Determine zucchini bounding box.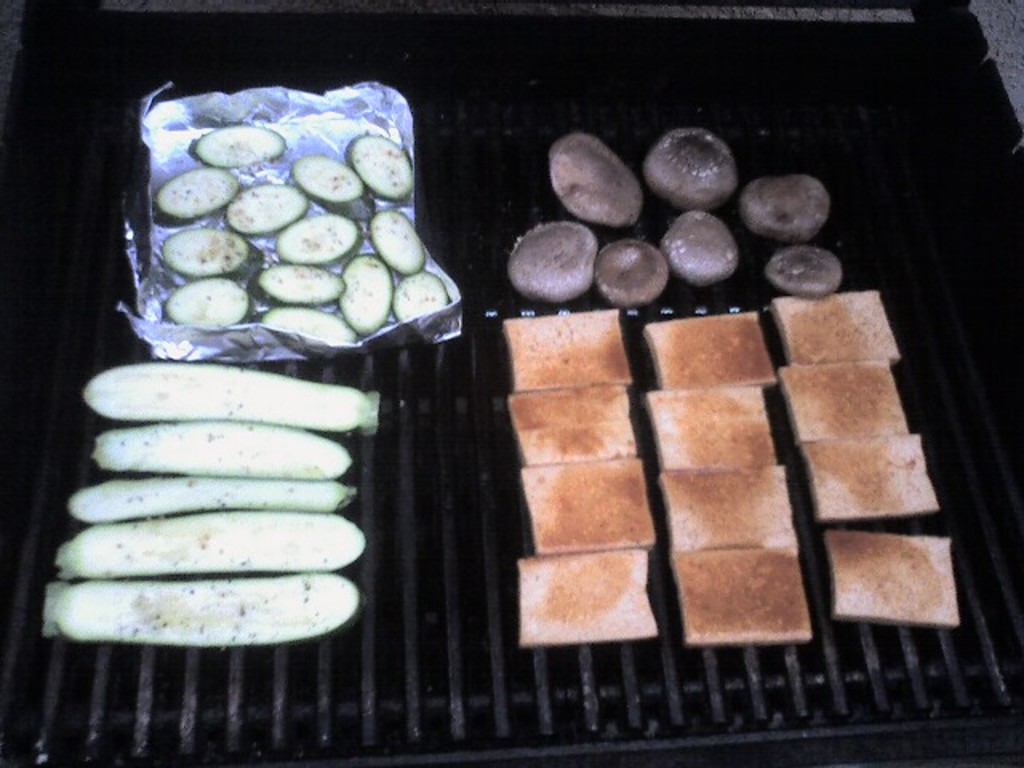
Determined: 330,250,392,339.
